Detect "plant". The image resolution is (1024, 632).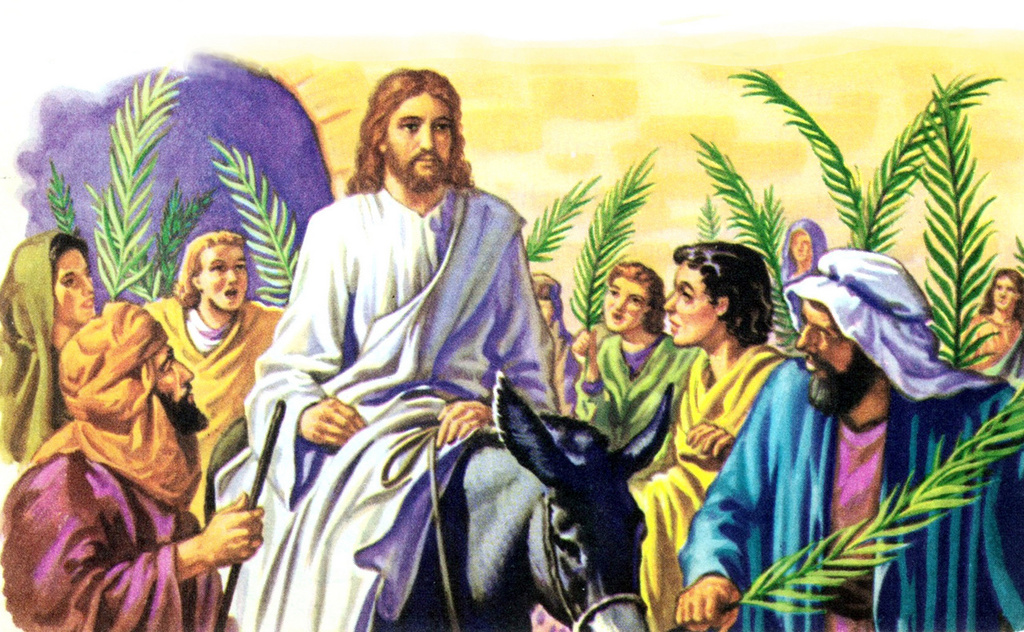
145 178 218 302.
